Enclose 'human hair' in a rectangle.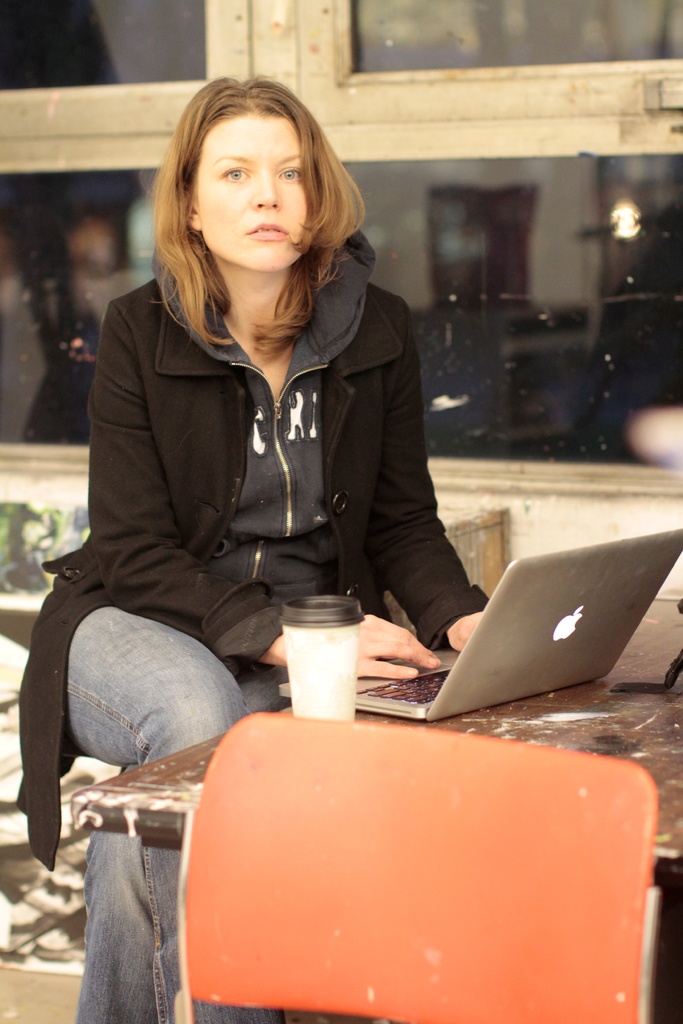
l=159, t=74, r=372, b=349.
